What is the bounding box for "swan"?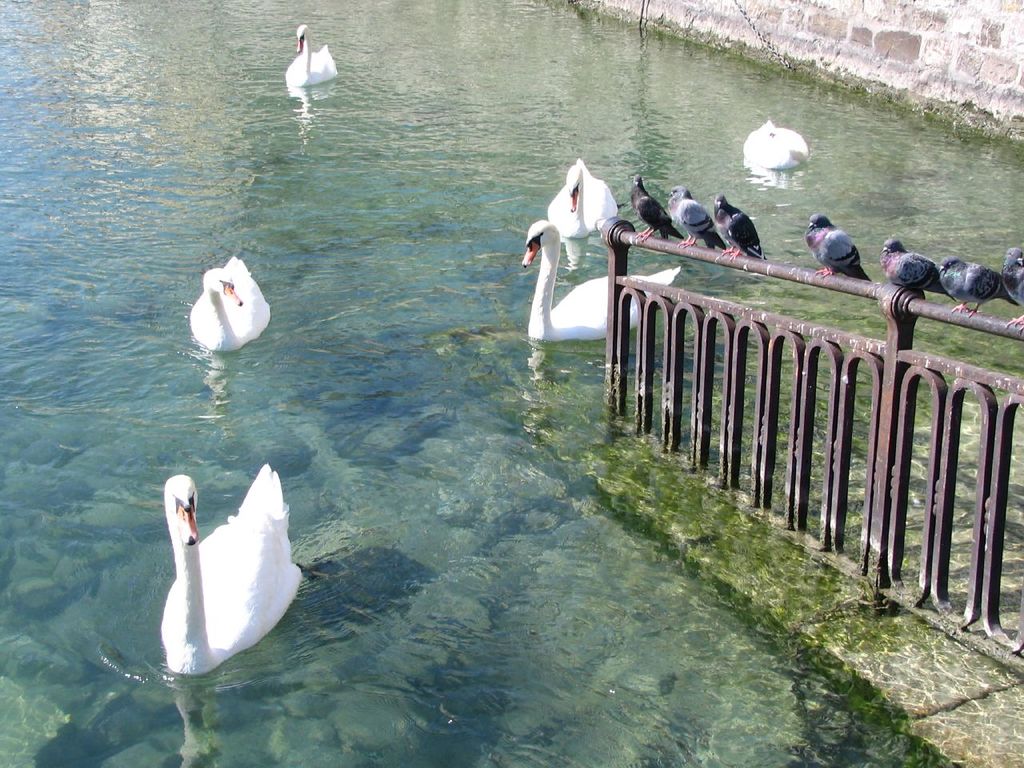
x1=546 y1=158 x2=620 y2=242.
